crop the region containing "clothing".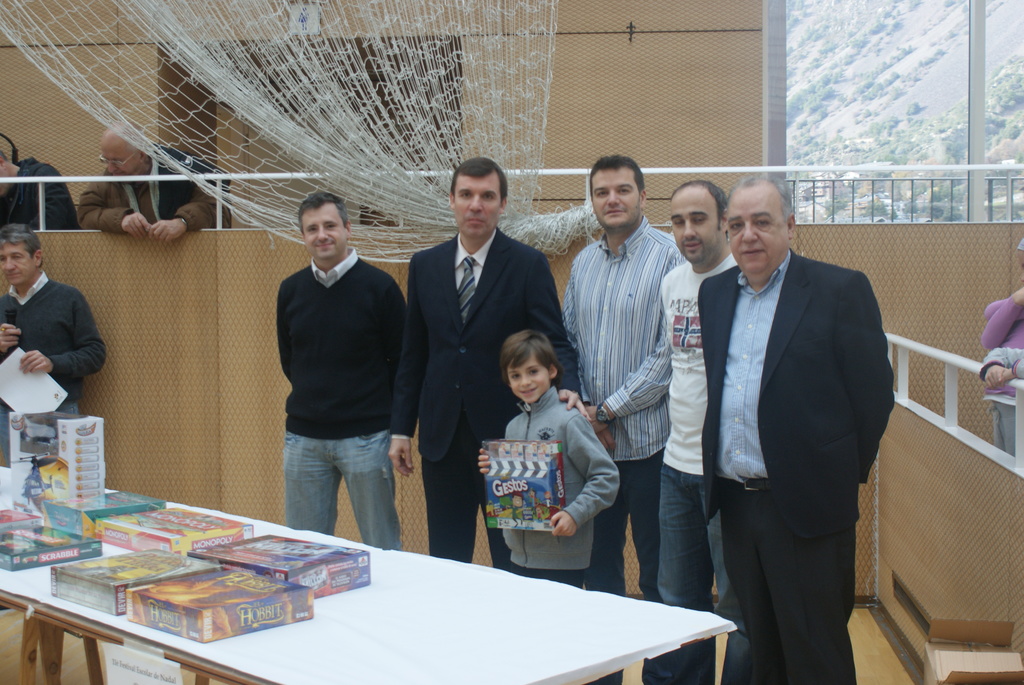
Crop region: detection(502, 382, 620, 587).
